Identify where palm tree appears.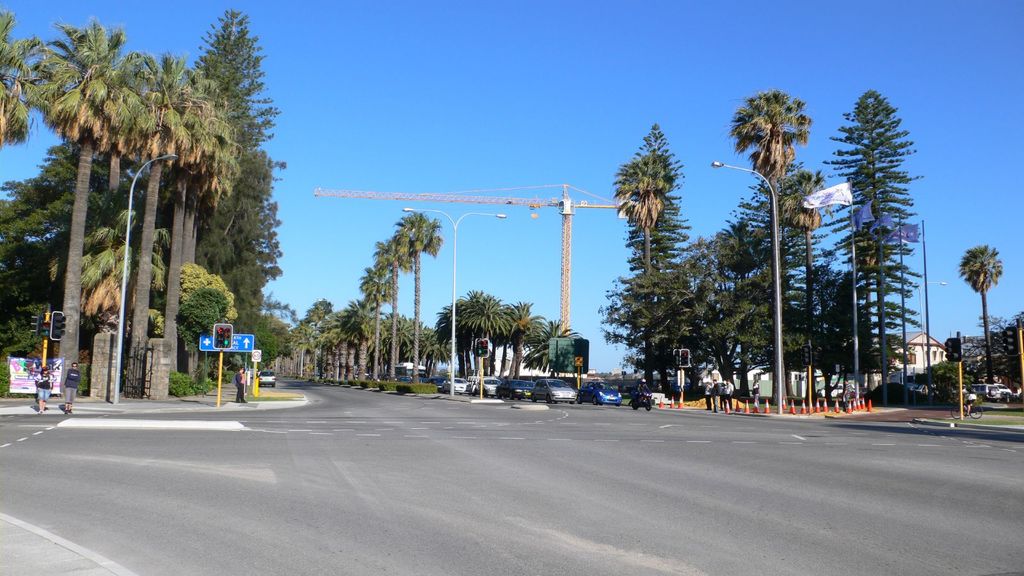
Appears at [left=0, top=29, right=24, bottom=157].
